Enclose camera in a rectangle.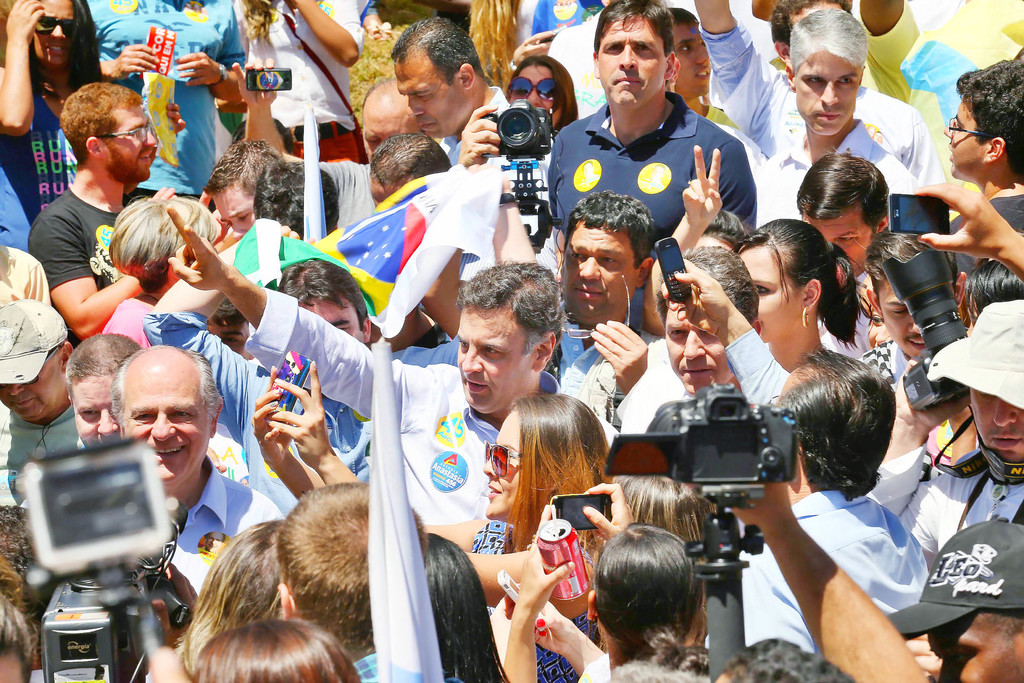
(x1=885, y1=195, x2=952, y2=233).
